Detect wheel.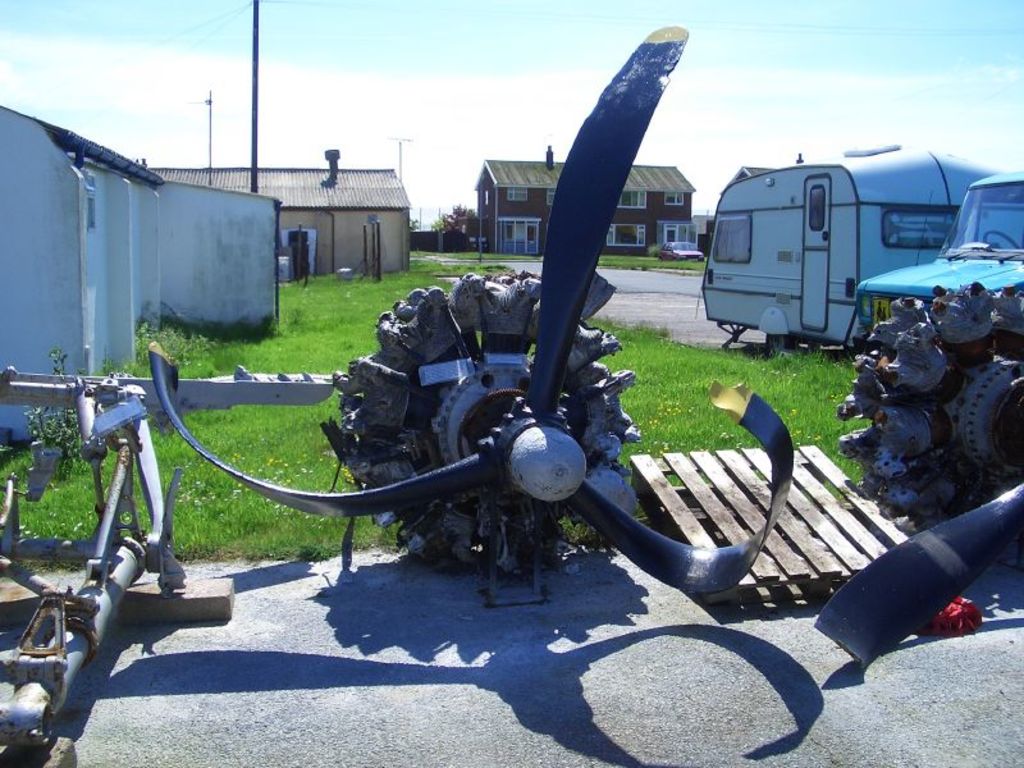
Detected at locate(763, 330, 794, 357).
